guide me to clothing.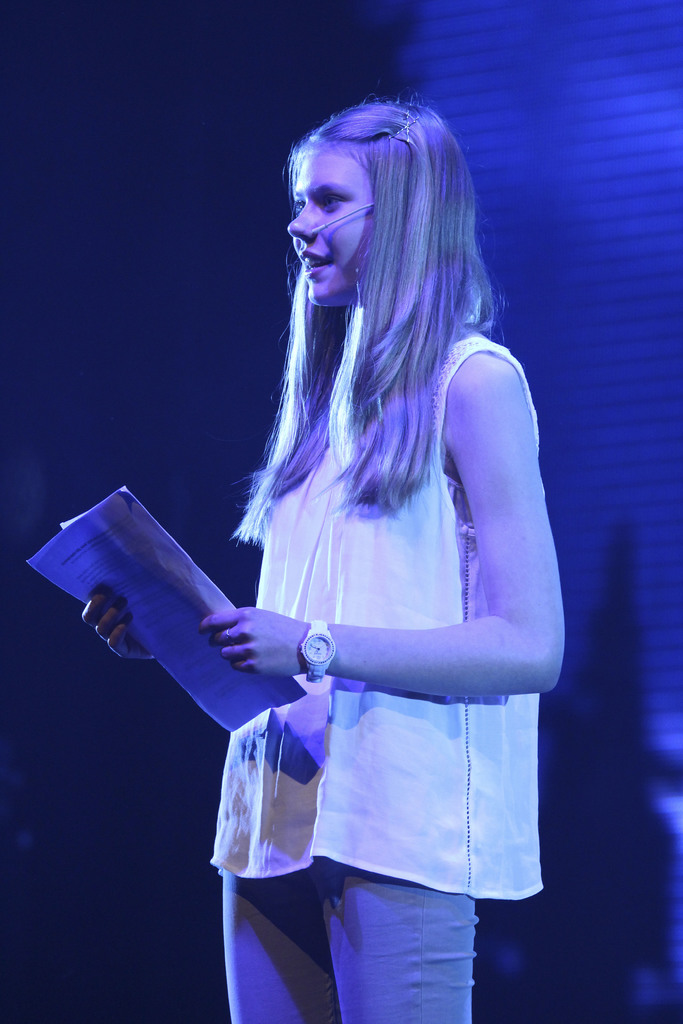
Guidance: {"left": 195, "top": 250, "right": 539, "bottom": 931}.
